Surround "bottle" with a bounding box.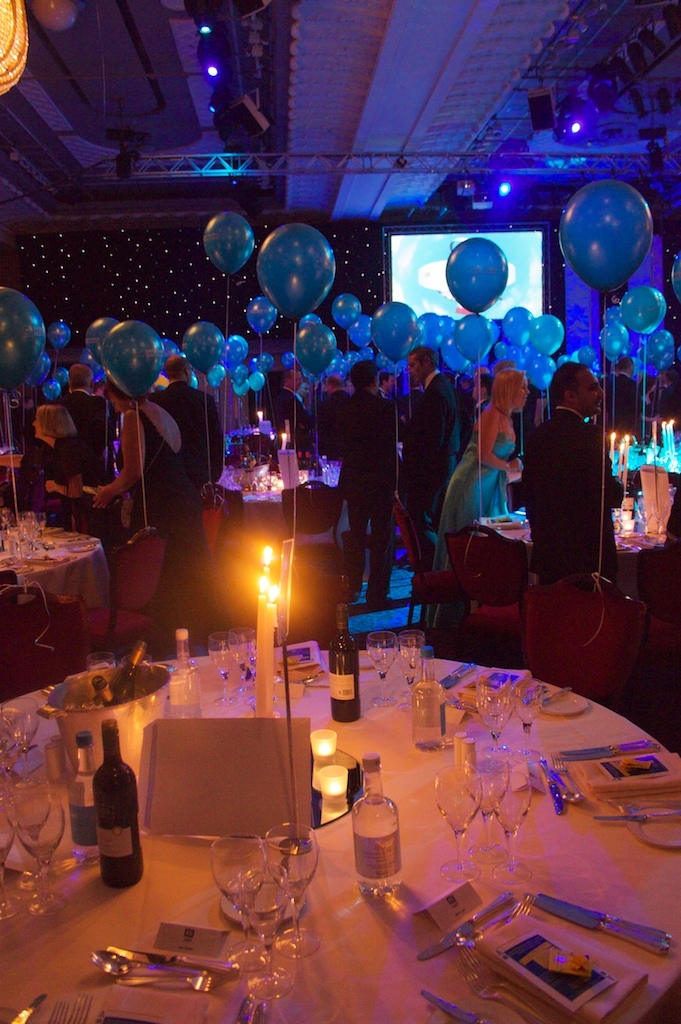
[409,640,453,755].
